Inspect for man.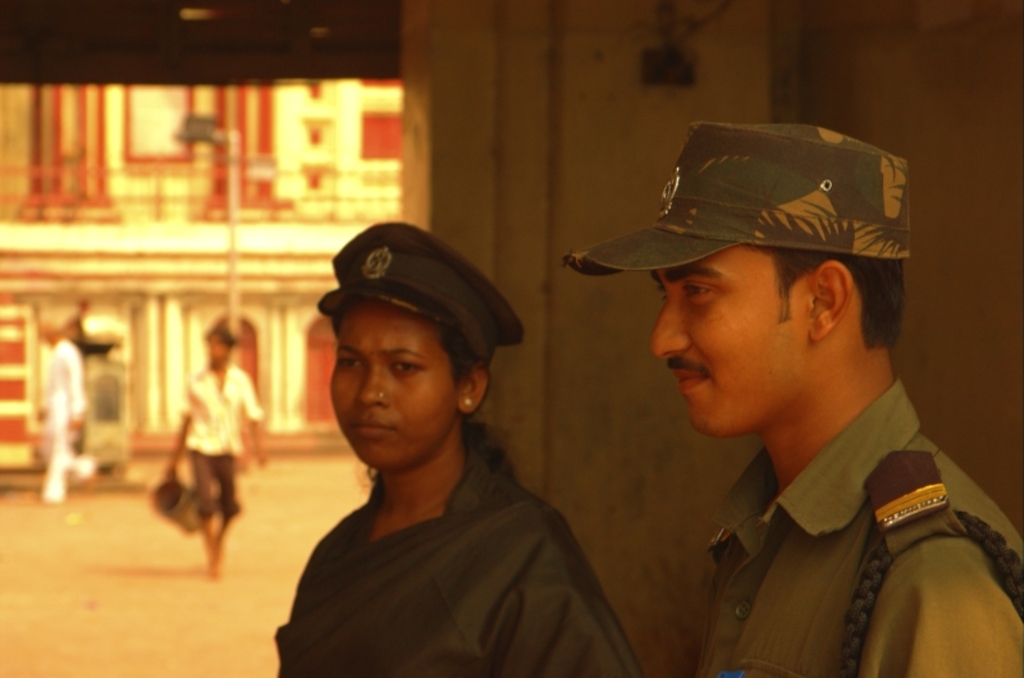
Inspection: [left=35, top=317, right=96, bottom=500].
